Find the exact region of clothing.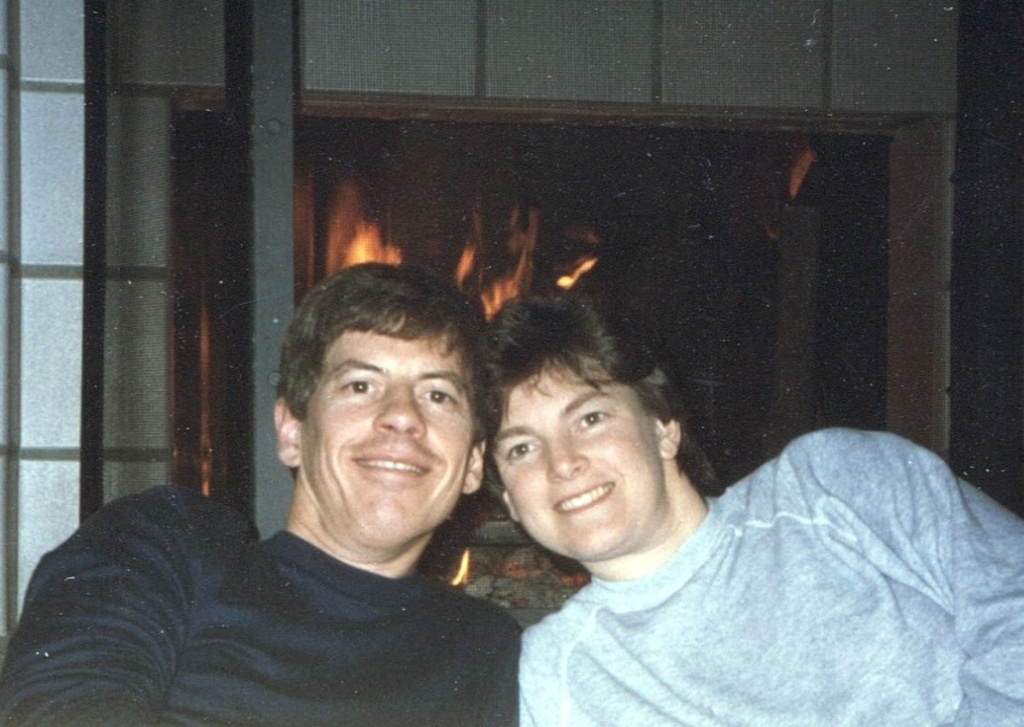
Exact region: (left=454, top=395, right=1023, bottom=717).
